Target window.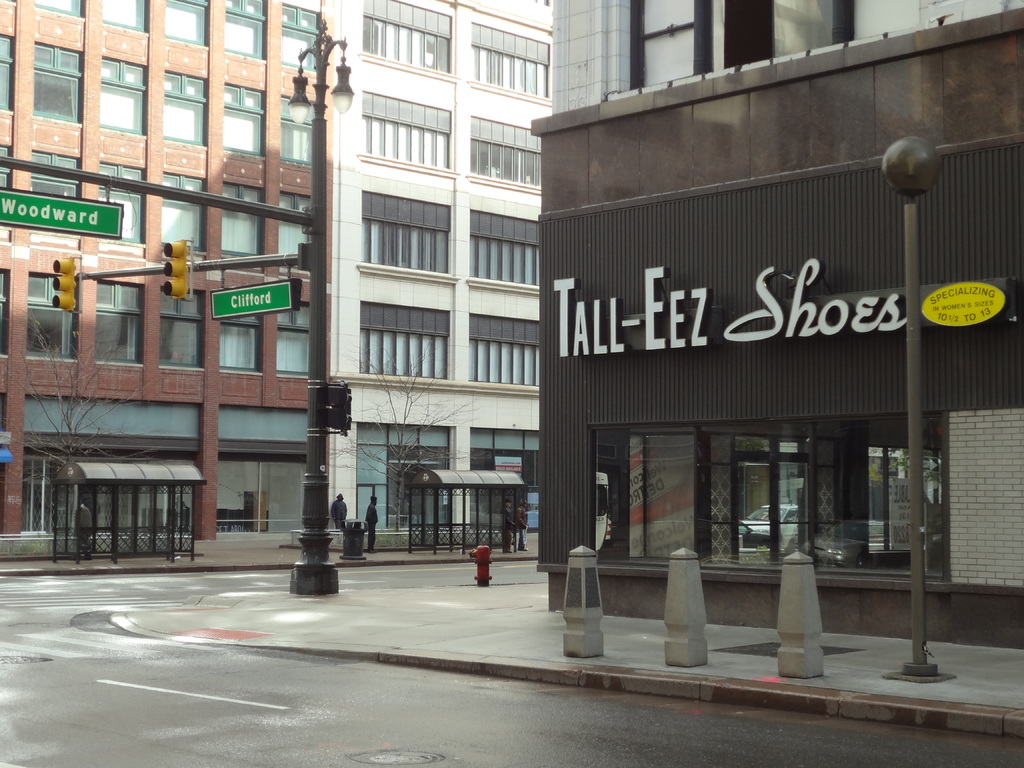
Target region: bbox(29, 44, 85, 127).
